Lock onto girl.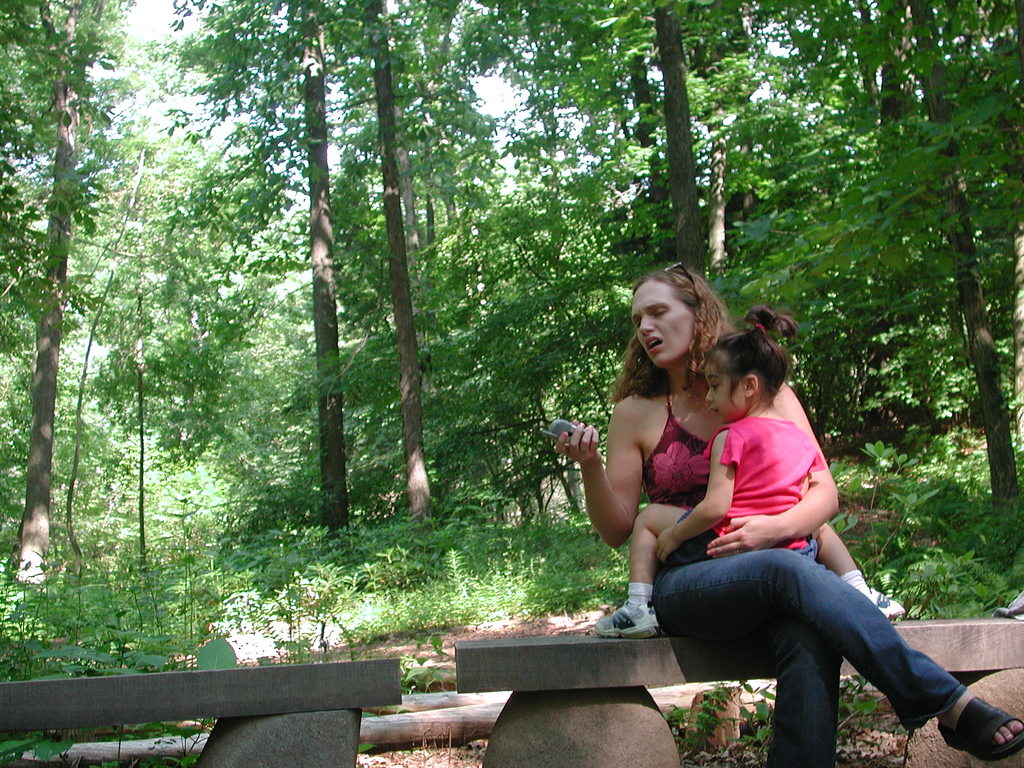
Locked: region(594, 307, 905, 639).
